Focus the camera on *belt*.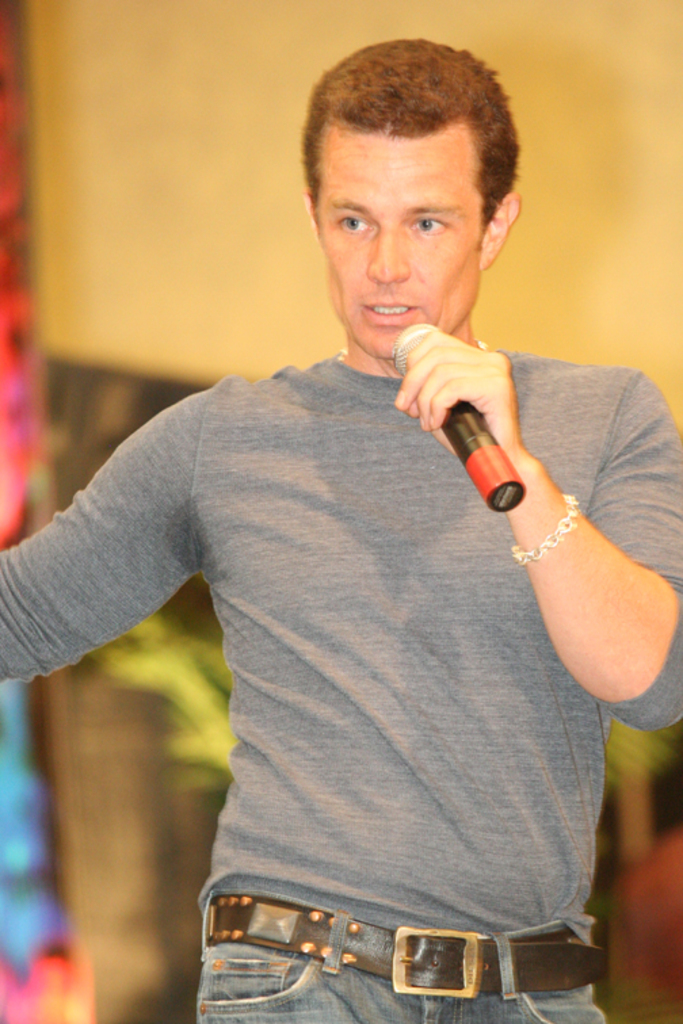
Focus region: <region>202, 898, 604, 977</region>.
